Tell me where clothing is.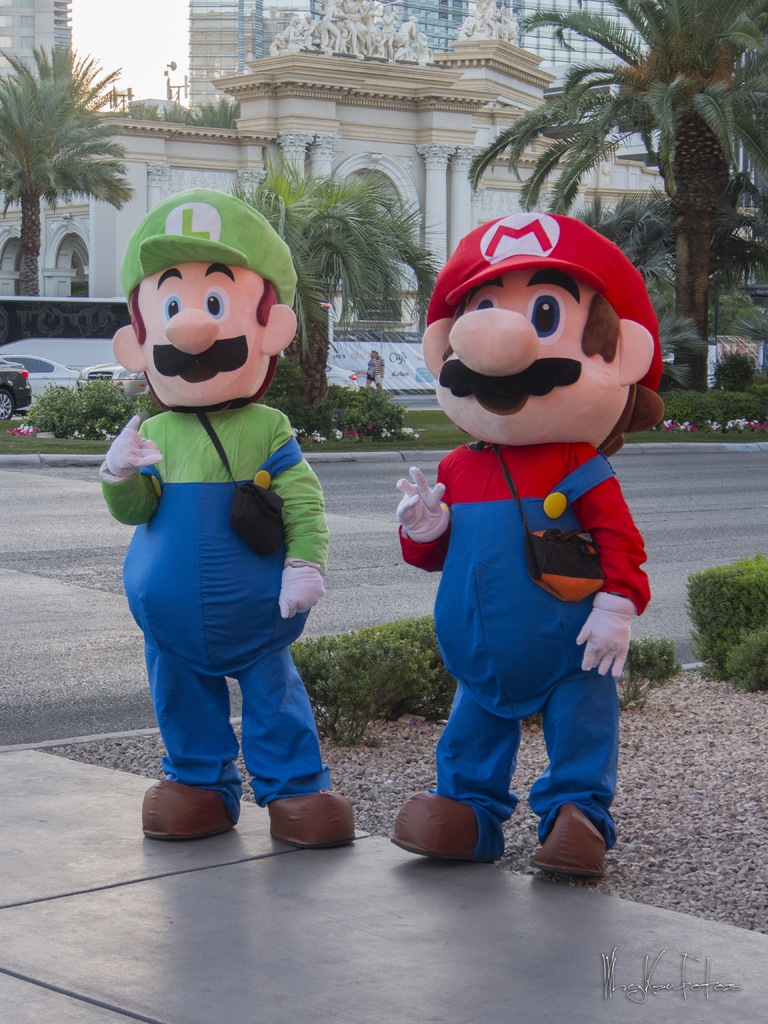
clothing is at 106 420 344 822.
